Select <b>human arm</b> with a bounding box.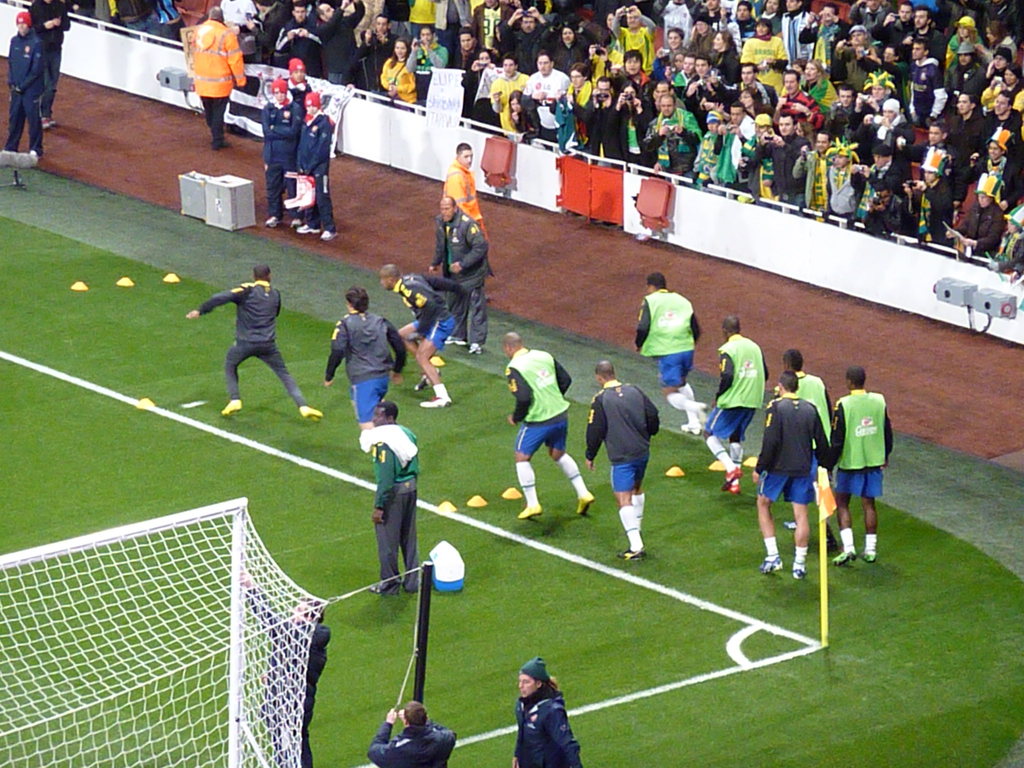
{"left": 790, "top": 143, "right": 812, "bottom": 180}.
